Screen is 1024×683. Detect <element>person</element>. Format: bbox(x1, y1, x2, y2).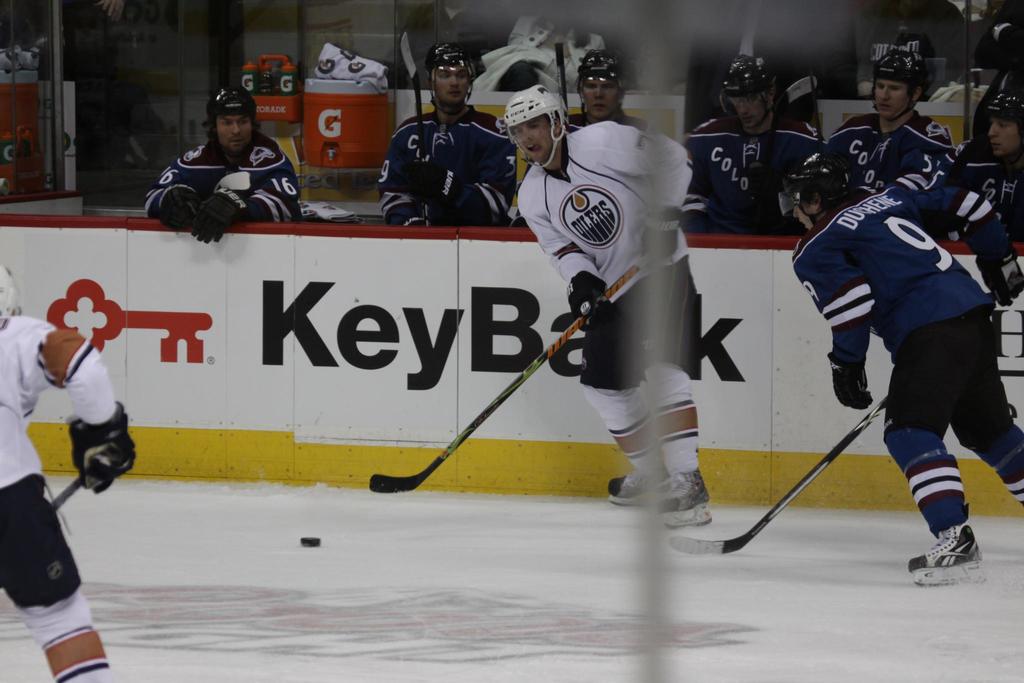
bbox(778, 155, 1023, 580).
